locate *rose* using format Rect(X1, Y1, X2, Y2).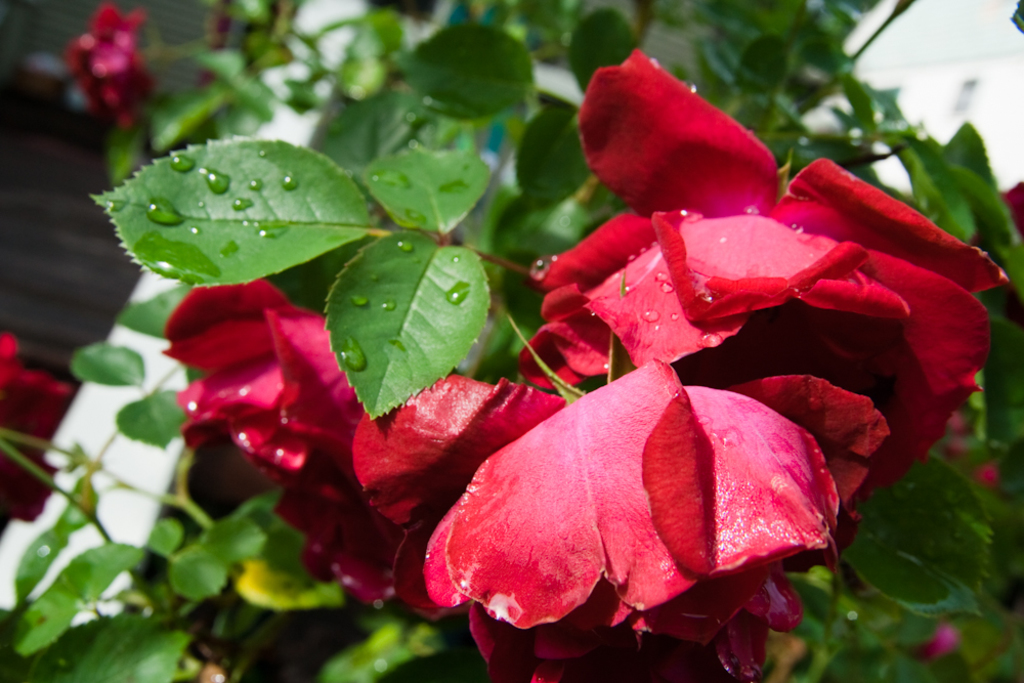
Rect(518, 43, 1010, 492).
